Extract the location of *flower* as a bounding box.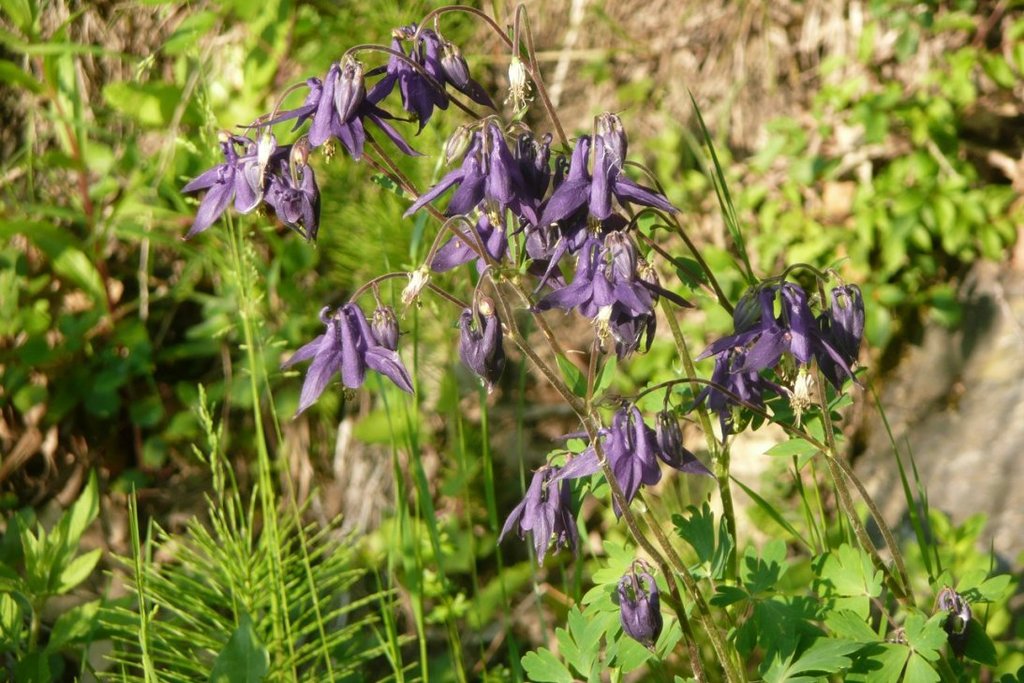
(x1=702, y1=260, x2=861, y2=423).
